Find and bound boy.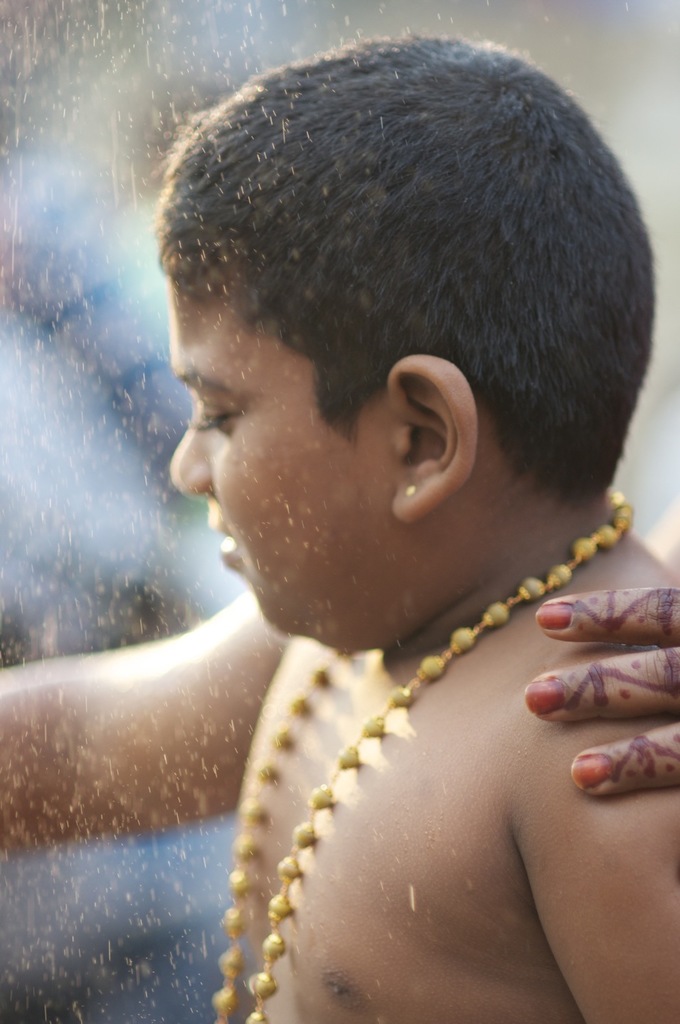
Bound: <box>0,31,679,1023</box>.
